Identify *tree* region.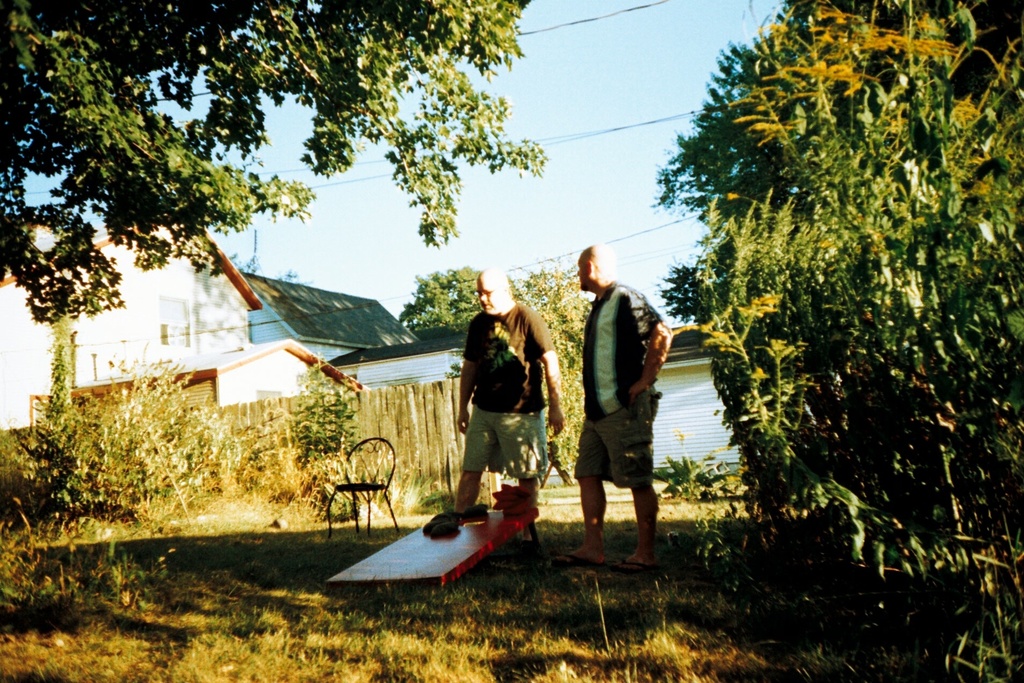
Region: <box>0,1,553,332</box>.
